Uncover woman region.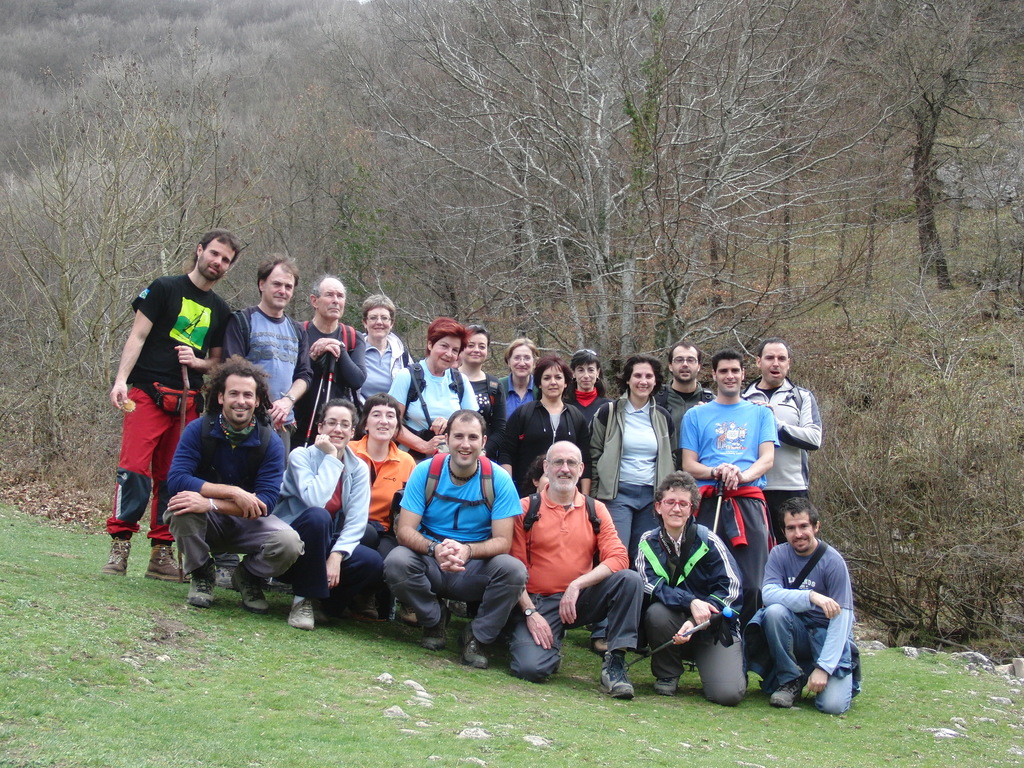
Uncovered: 355, 292, 414, 417.
